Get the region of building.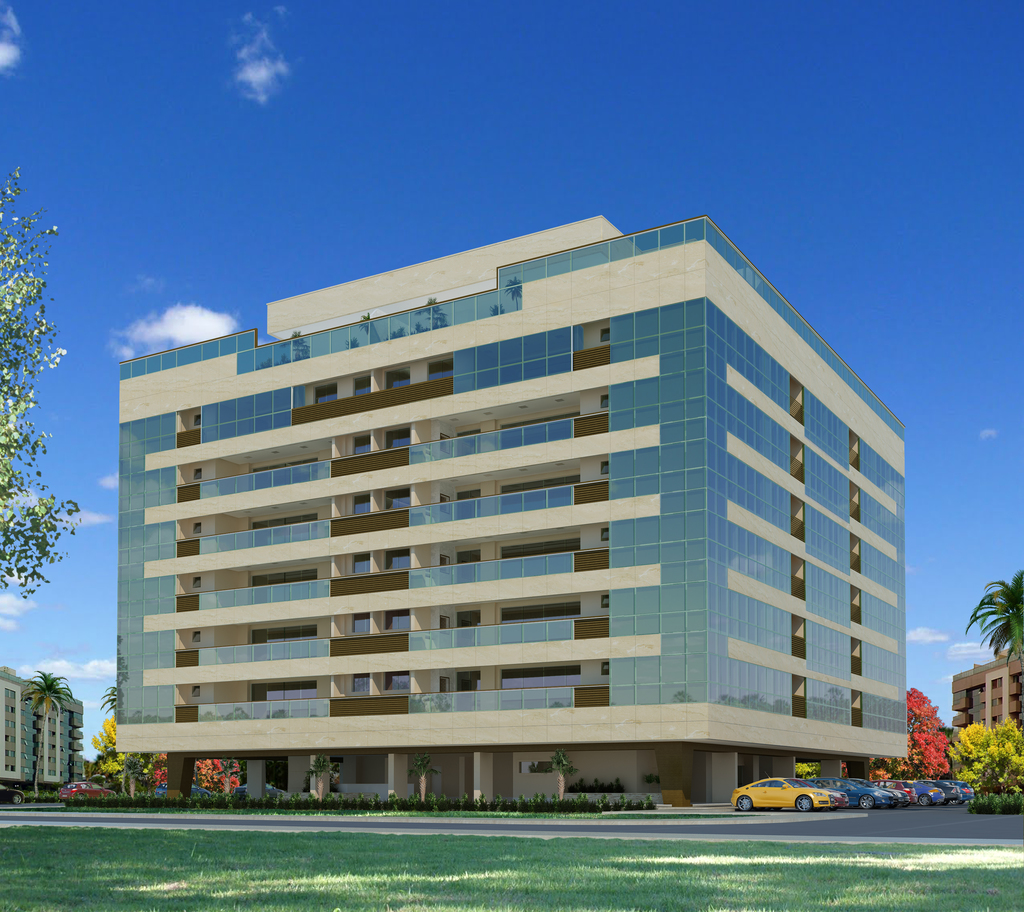
bbox(122, 207, 902, 820).
